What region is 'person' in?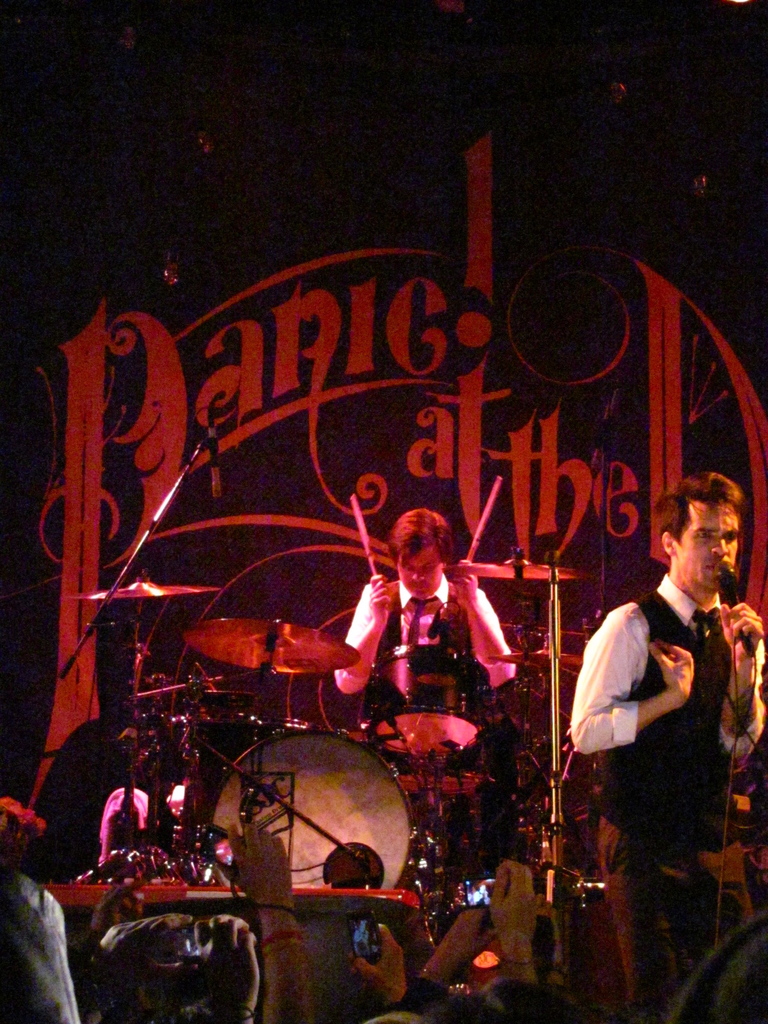
[left=566, top=468, right=767, bottom=1020].
